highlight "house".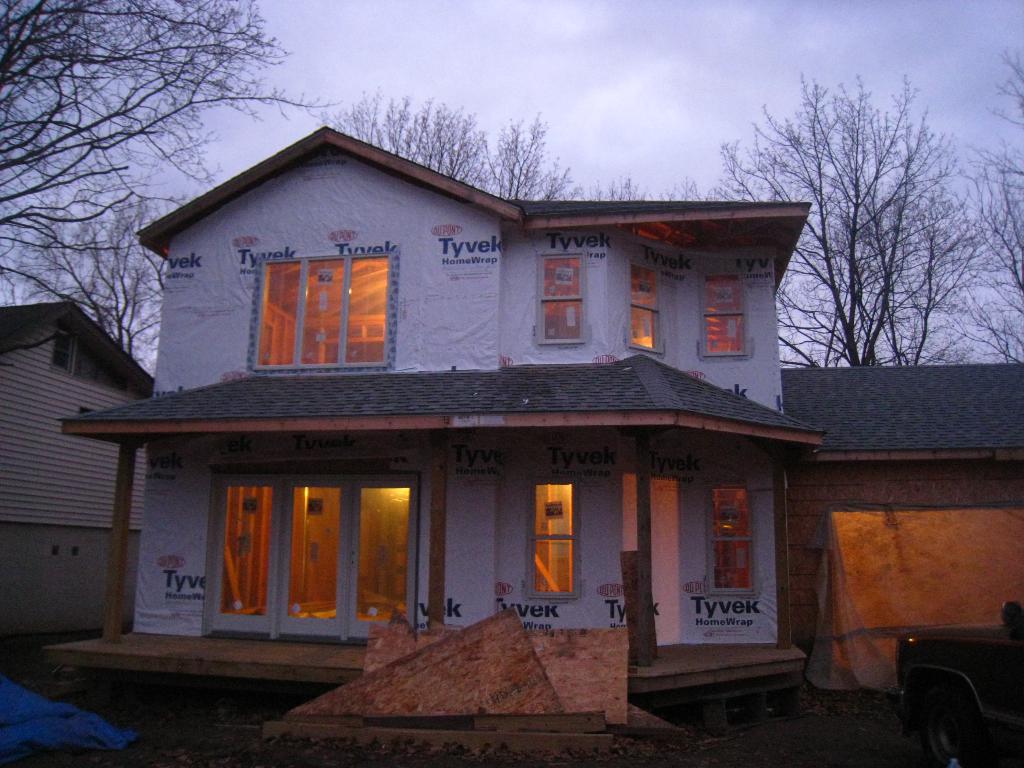
Highlighted region: <box>783,355,1021,654</box>.
